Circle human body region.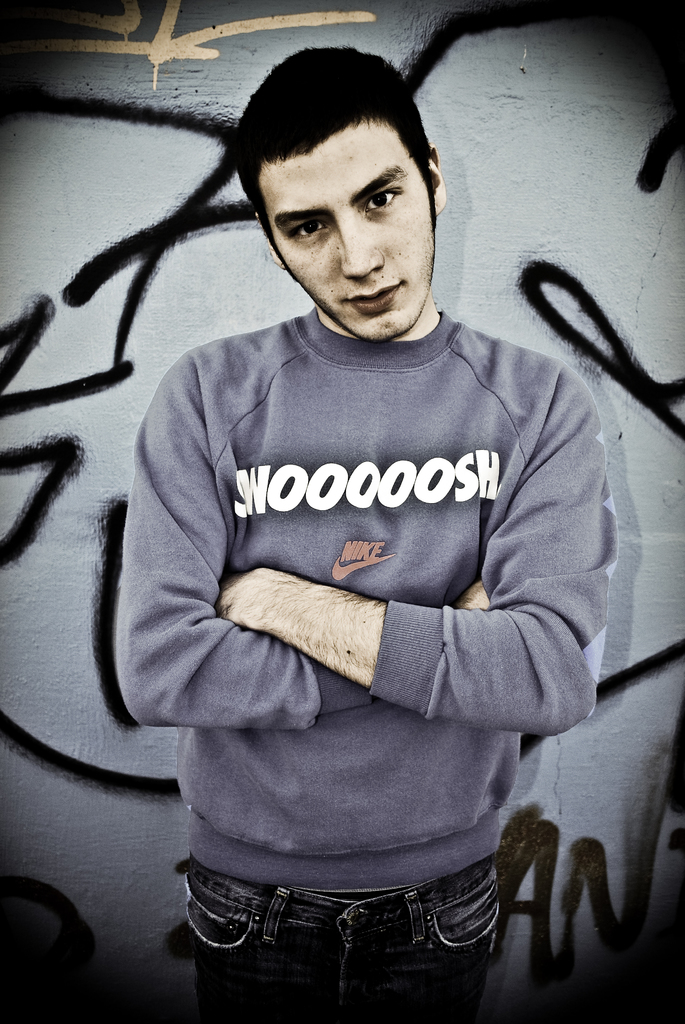
Region: 114:136:629:1004.
